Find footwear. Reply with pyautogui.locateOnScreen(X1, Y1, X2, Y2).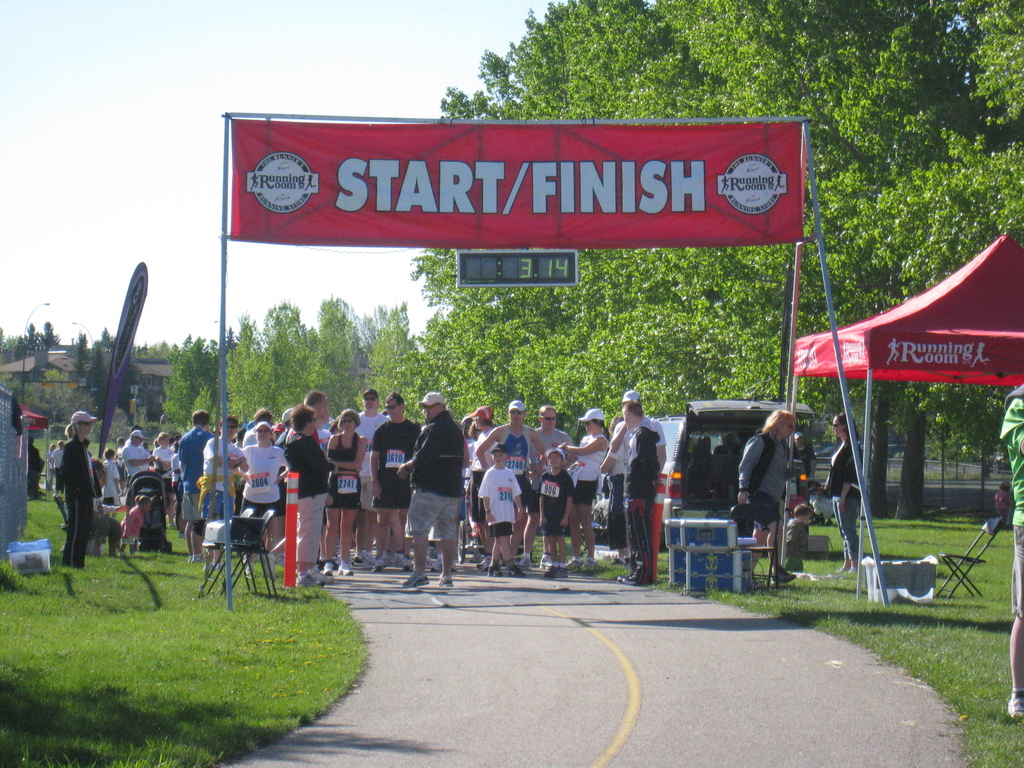
pyautogui.locateOnScreen(397, 575, 431, 586).
